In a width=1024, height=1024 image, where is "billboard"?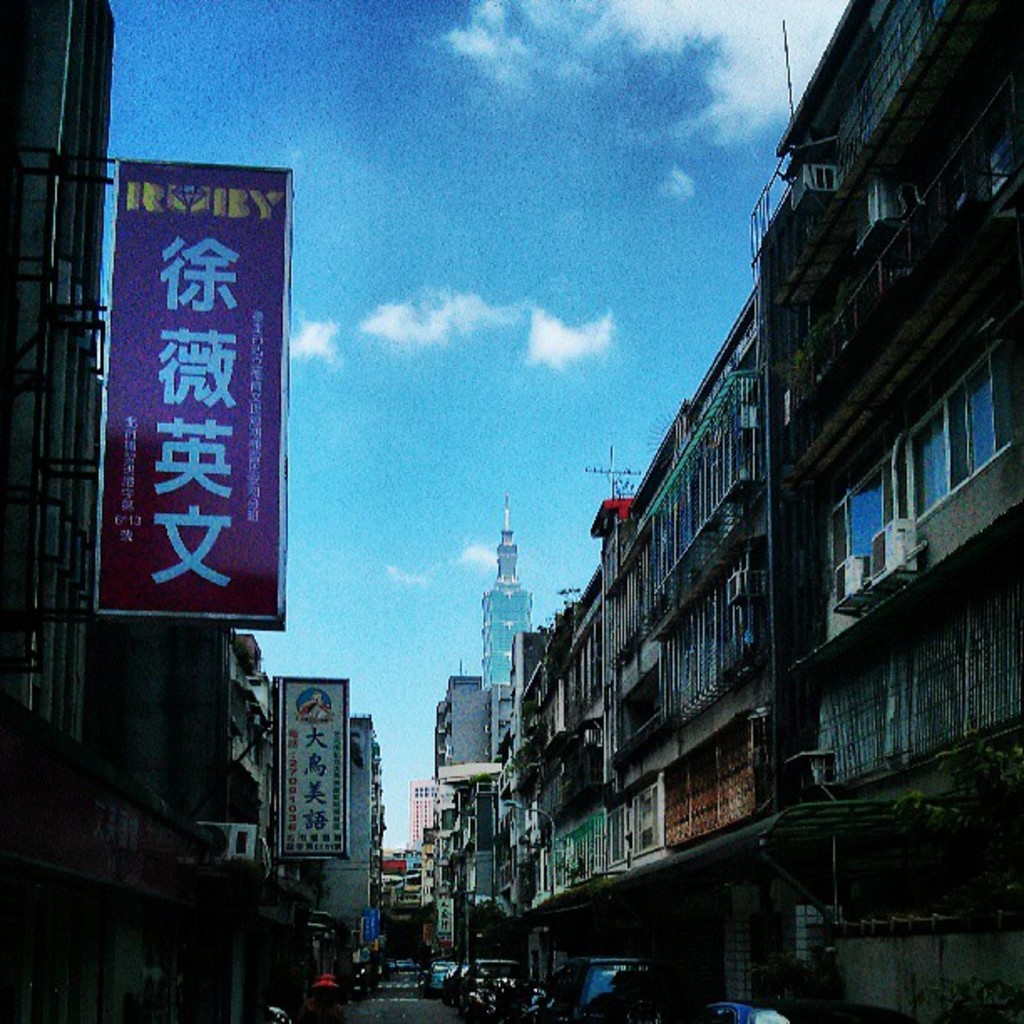
[100, 149, 301, 622].
